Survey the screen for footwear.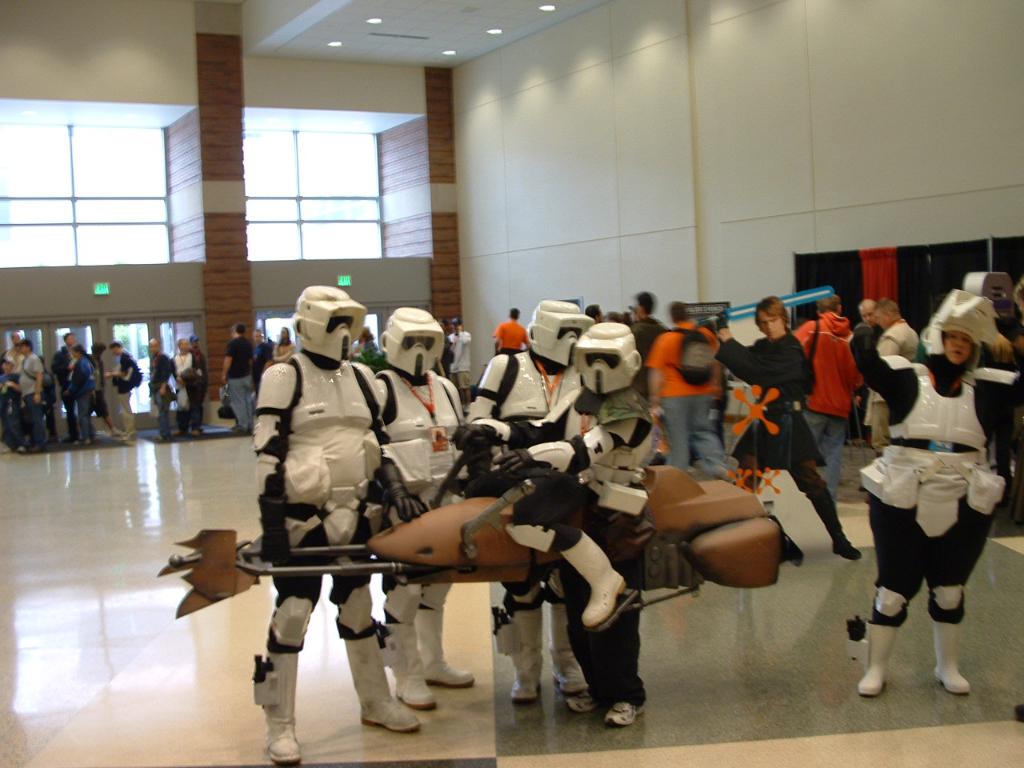
Survey found: locate(605, 700, 642, 722).
